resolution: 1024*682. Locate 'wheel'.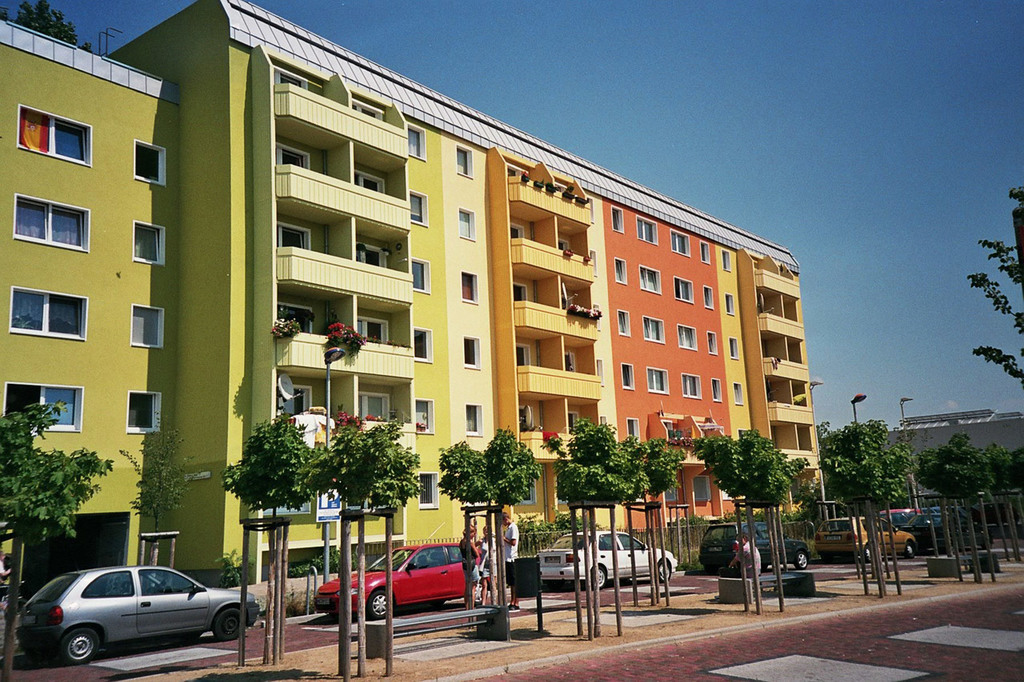
<bbox>374, 592, 390, 617</bbox>.
